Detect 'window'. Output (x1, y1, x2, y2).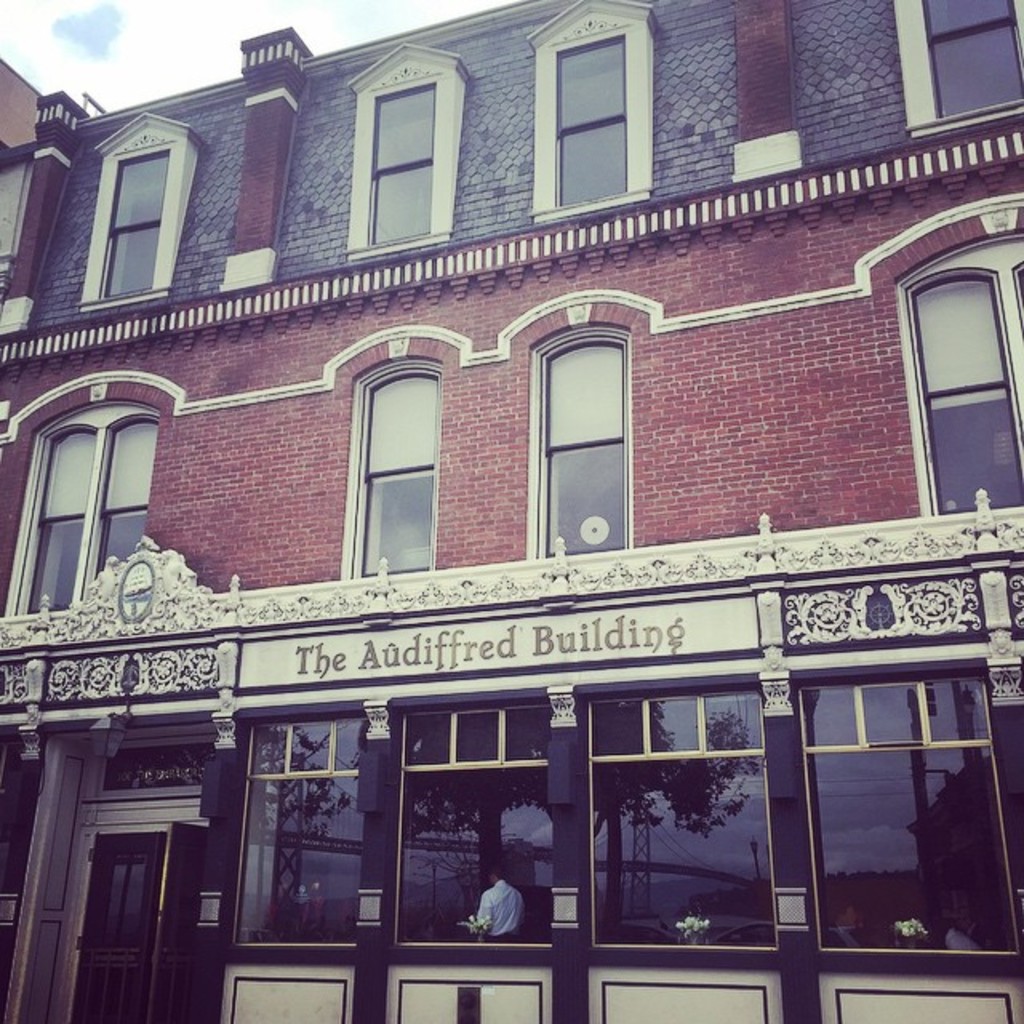
(349, 360, 438, 584).
